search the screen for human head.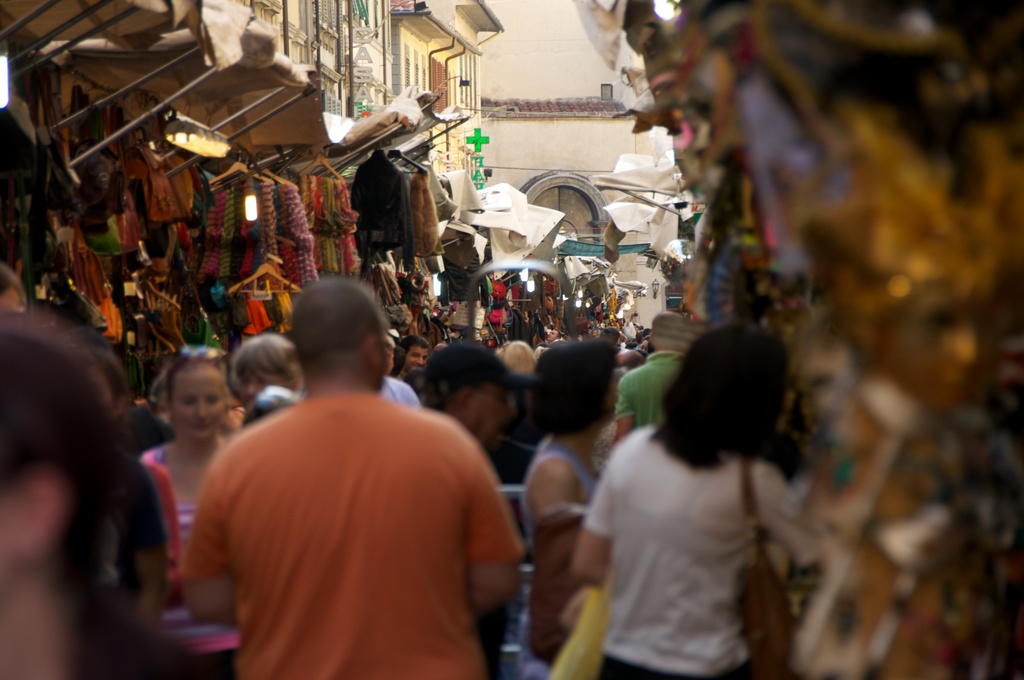
Found at <box>599,328,628,345</box>.
